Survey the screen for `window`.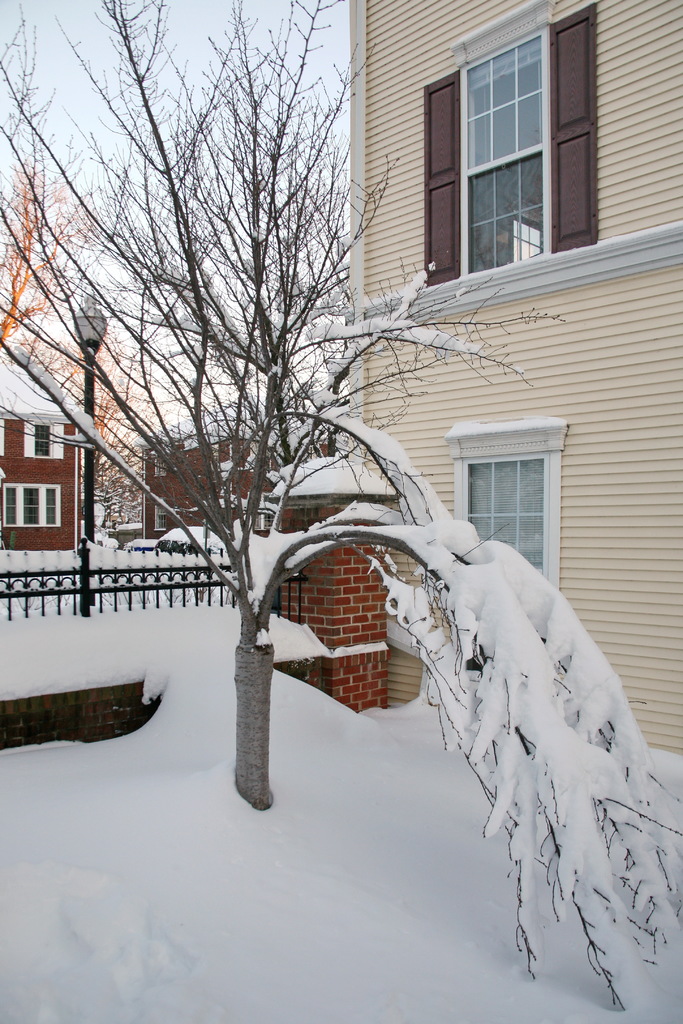
Survey found: <region>442, 412, 570, 593</region>.
